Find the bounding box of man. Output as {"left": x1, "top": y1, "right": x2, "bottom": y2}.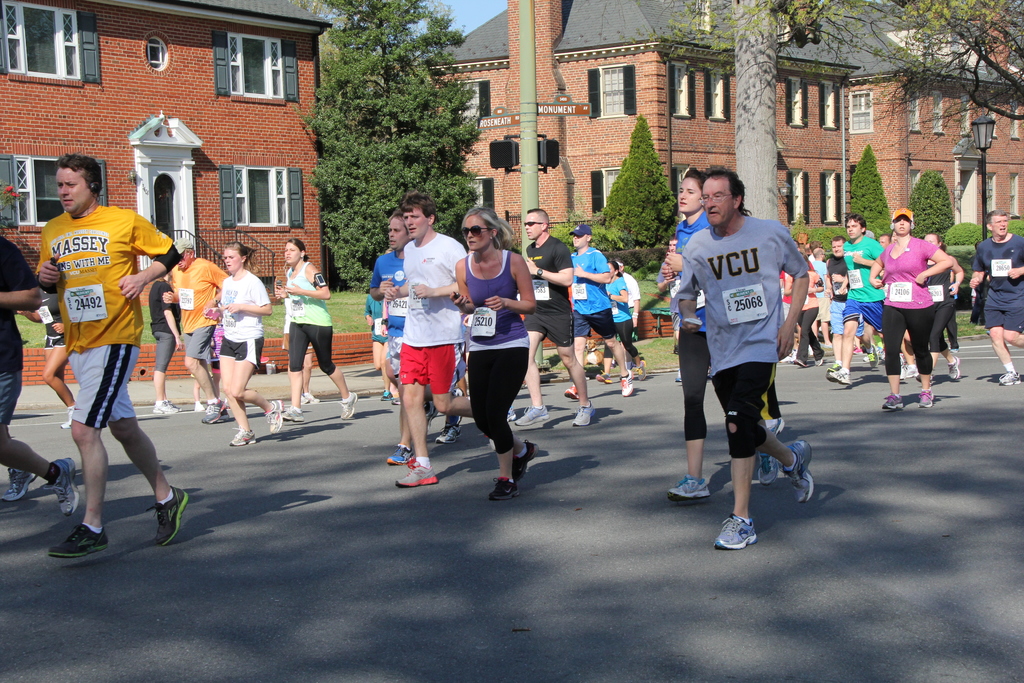
{"left": 967, "top": 207, "right": 1023, "bottom": 386}.
